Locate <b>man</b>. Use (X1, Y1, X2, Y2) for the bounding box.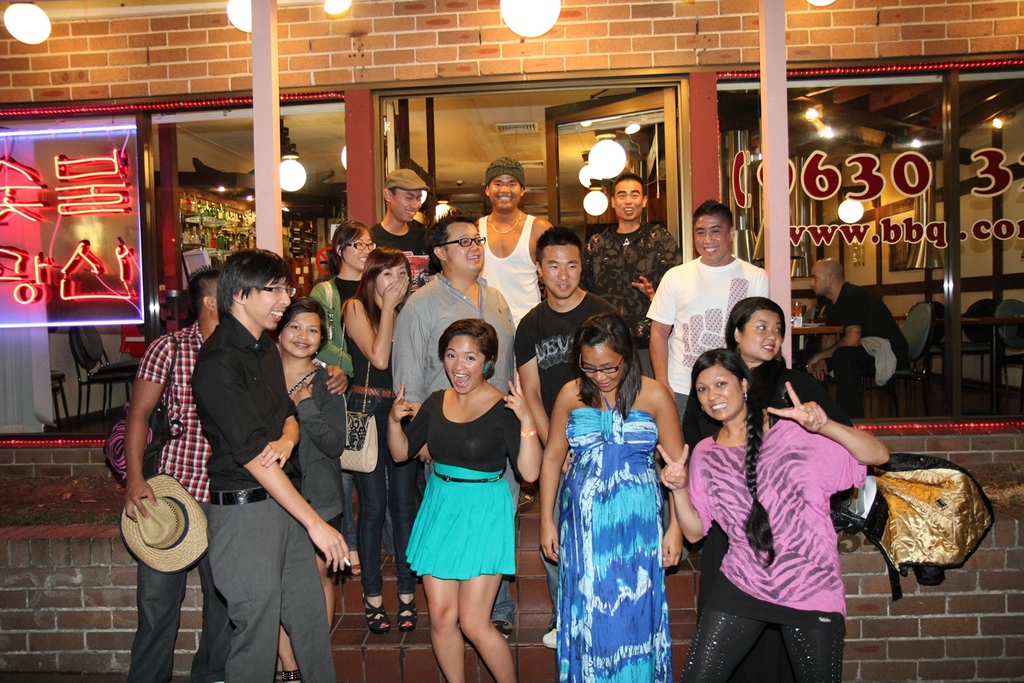
(367, 168, 435, 304).
